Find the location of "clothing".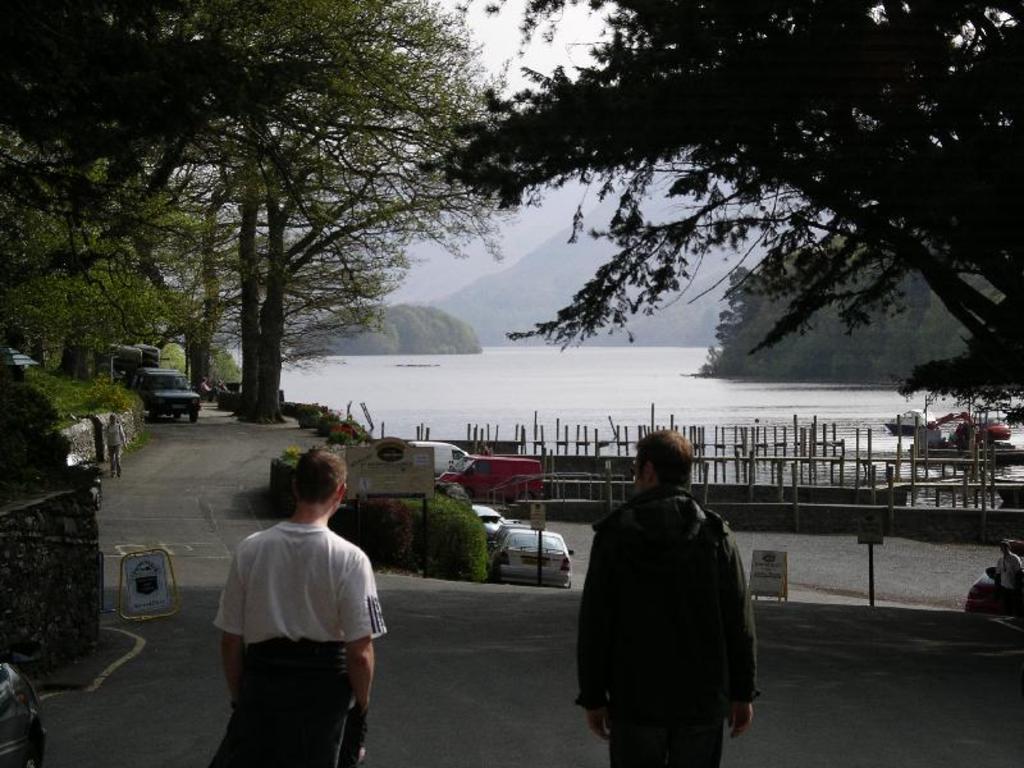
Location: 993 553 1023 593.
